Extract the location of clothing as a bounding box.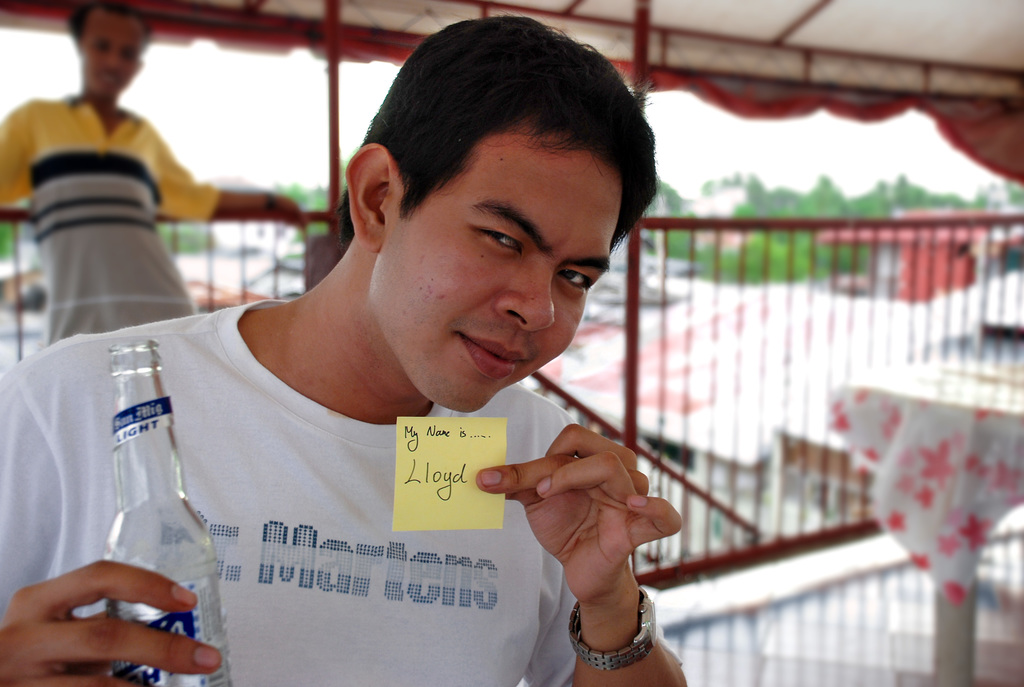
{"x1": 0, "y1": 91, "x2": 219, "y2": 351}.
